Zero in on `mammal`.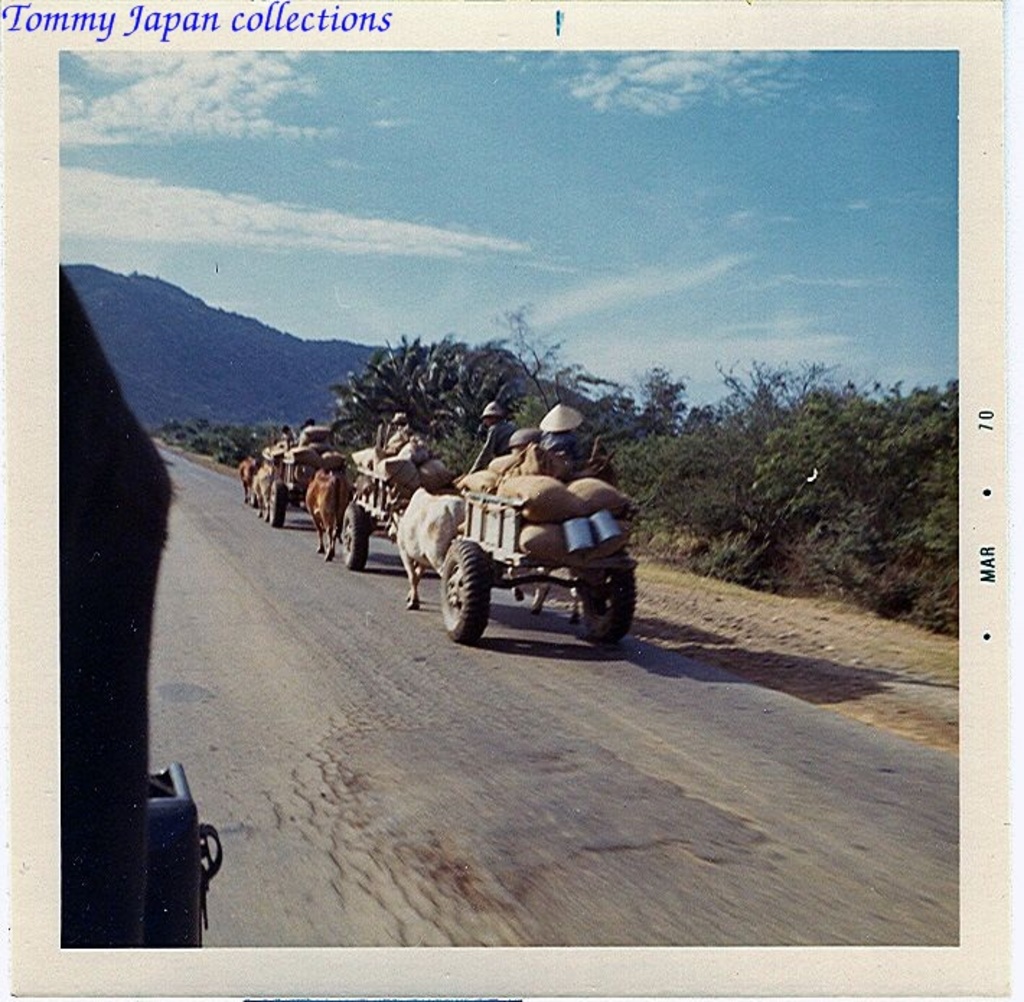
Zeroed in: region(509, 545, 574, 621).
